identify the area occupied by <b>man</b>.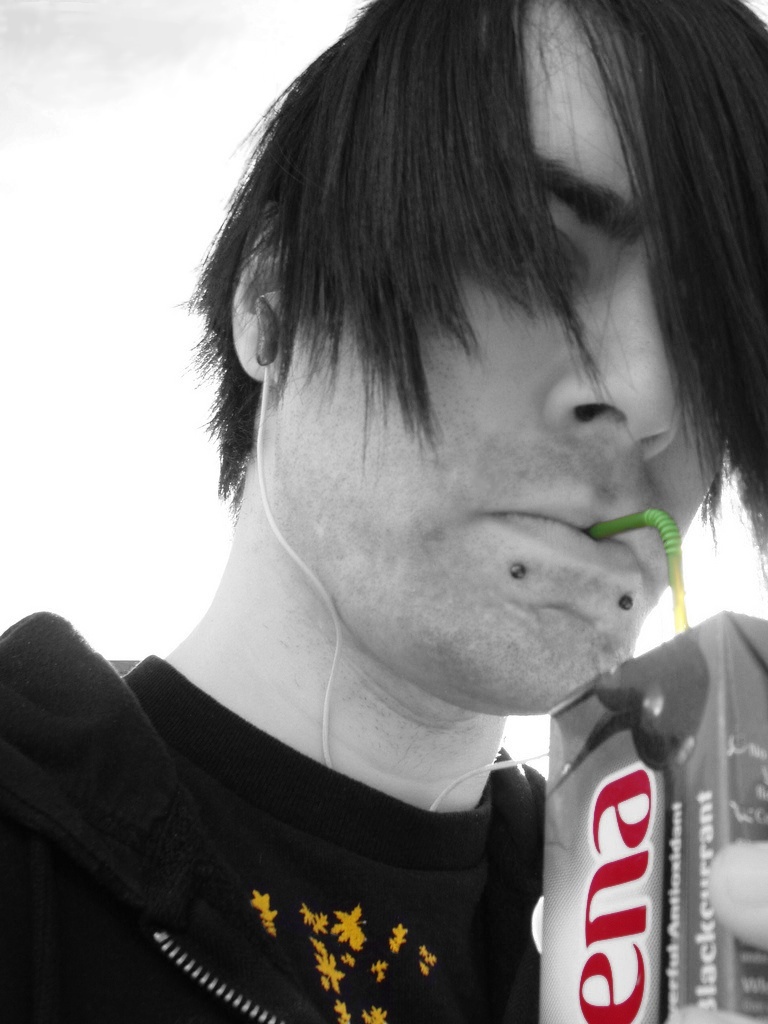
Area: 8/4/767/999.
